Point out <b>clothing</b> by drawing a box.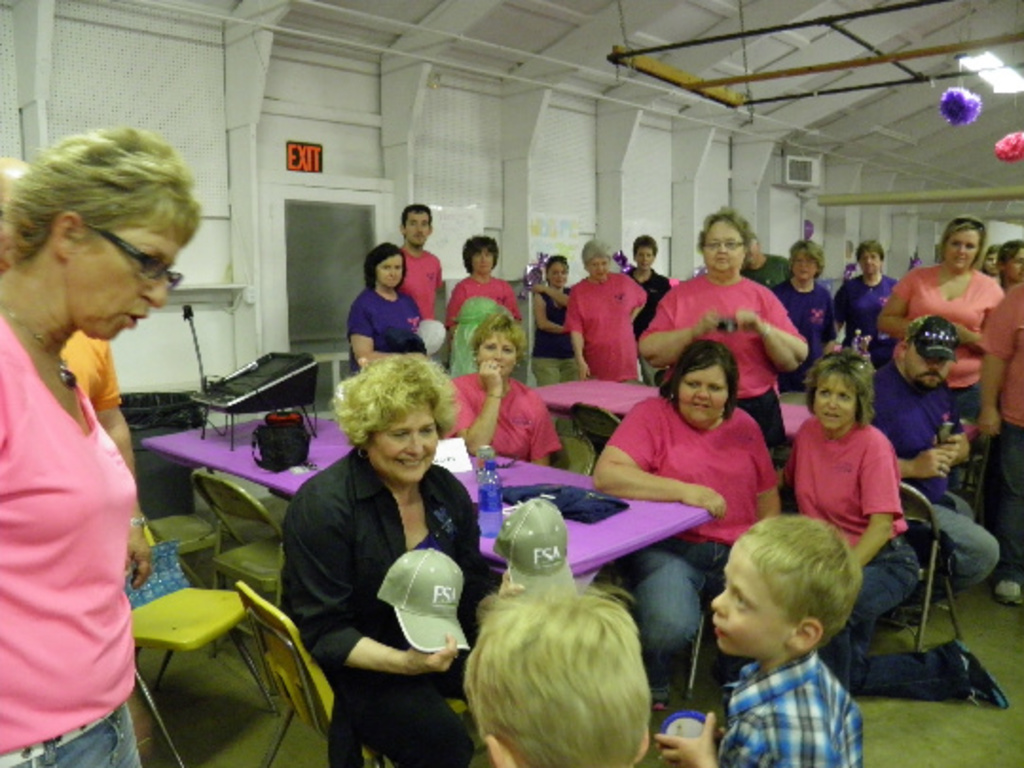
61:328:125:411.
